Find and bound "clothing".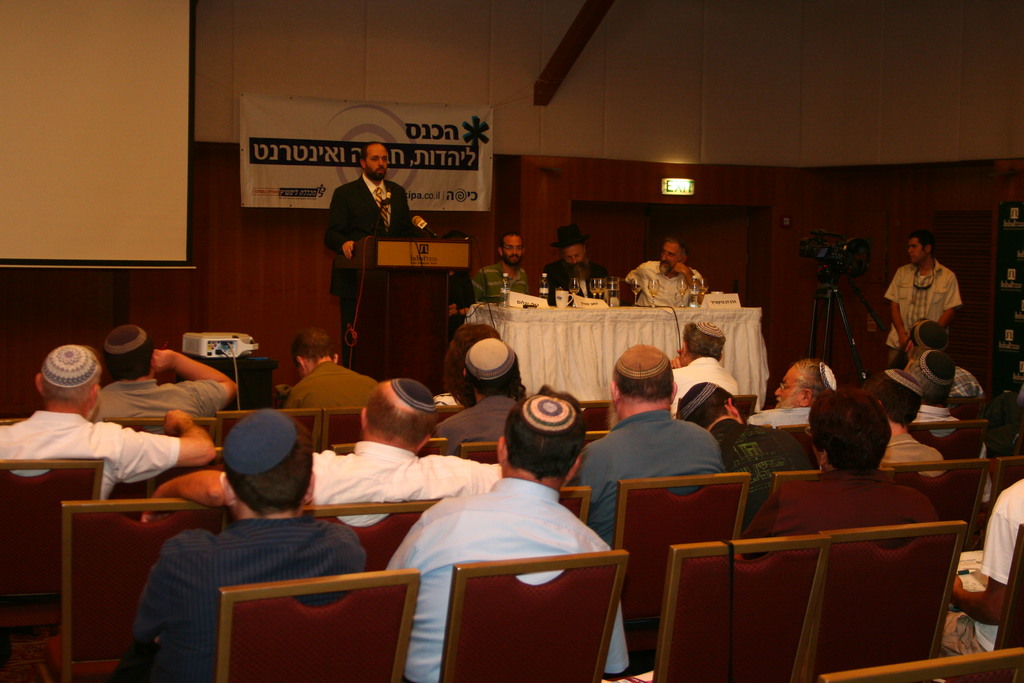
Bound: <region>108, 514, 371, 682</region>.
